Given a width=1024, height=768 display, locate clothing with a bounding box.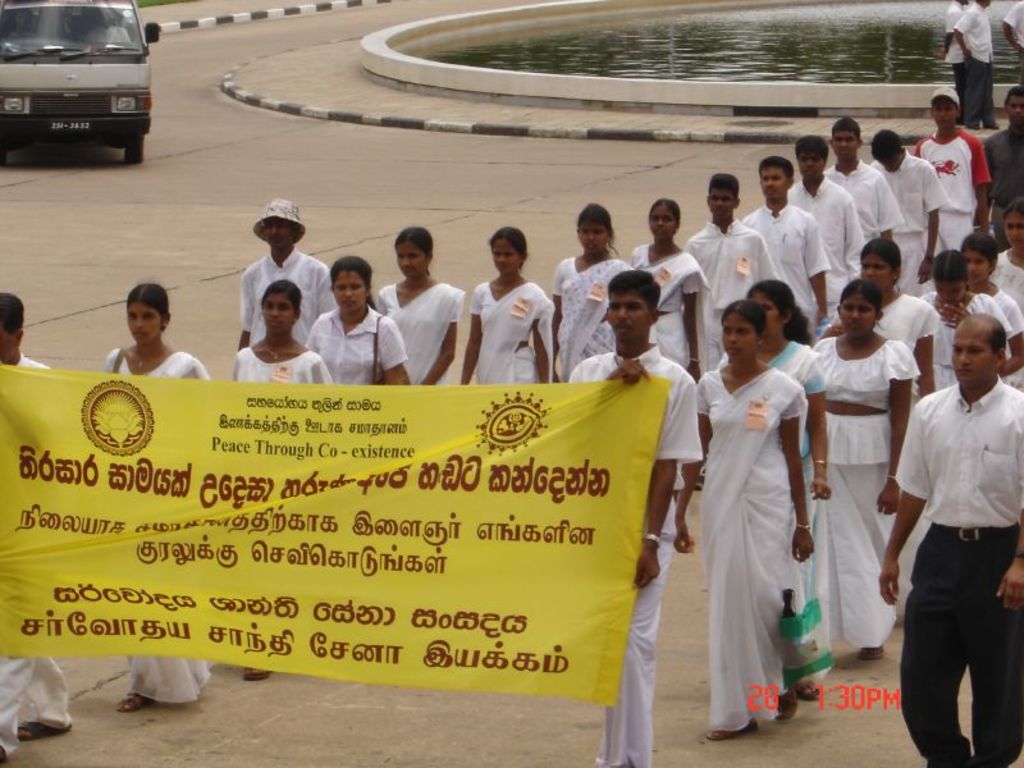
Located: bbox(376, 284, 465, 387).
